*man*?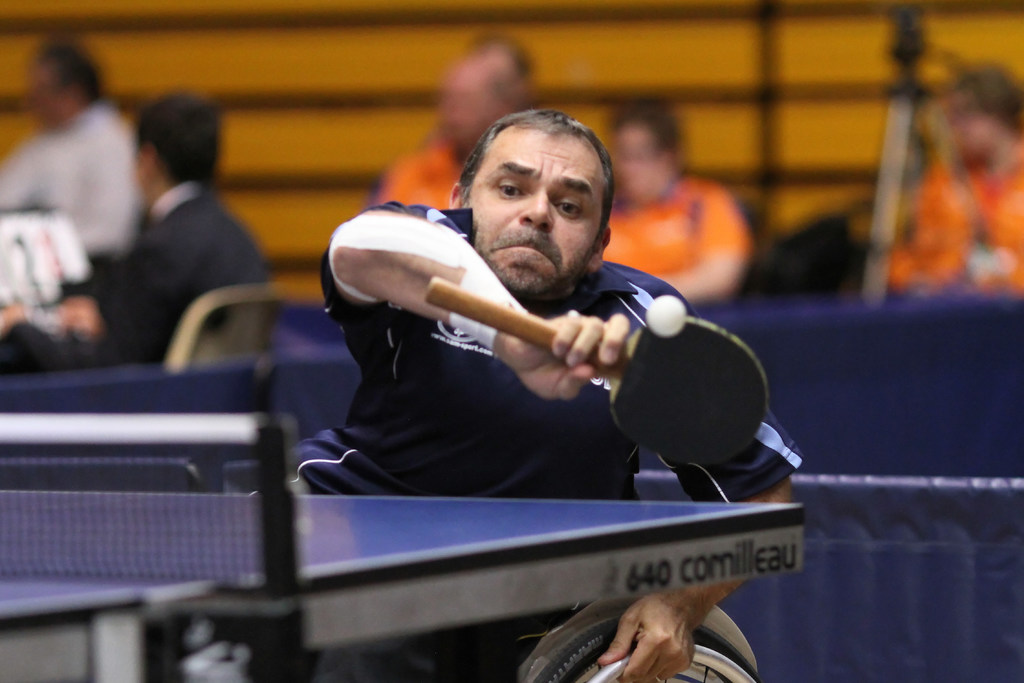
BBox(290, 107, 796, 682)
